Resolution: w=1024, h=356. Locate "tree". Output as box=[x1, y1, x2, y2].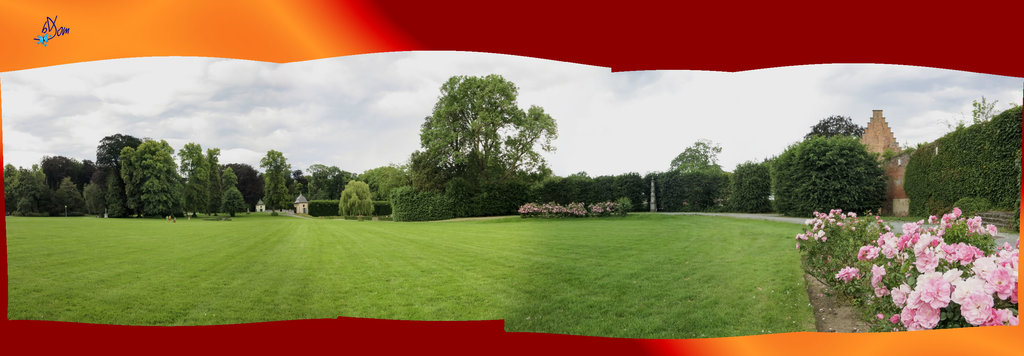
box=[42, 154, 92, 194].
